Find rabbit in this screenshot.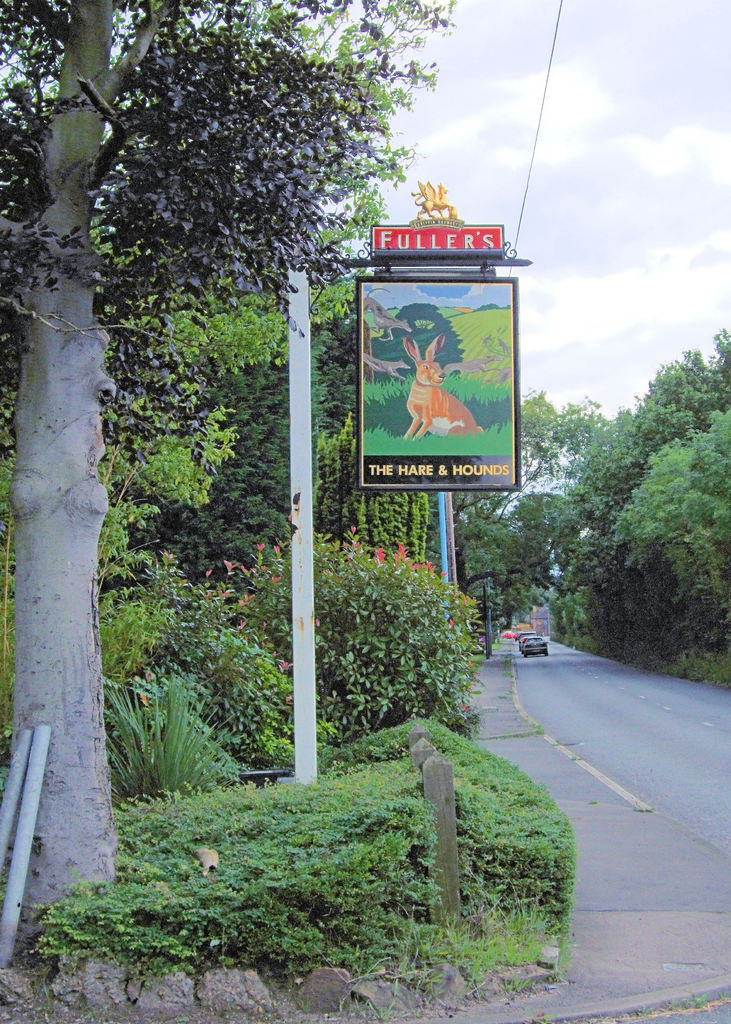
The bounding box for rabbit is (403,331,487,441).
